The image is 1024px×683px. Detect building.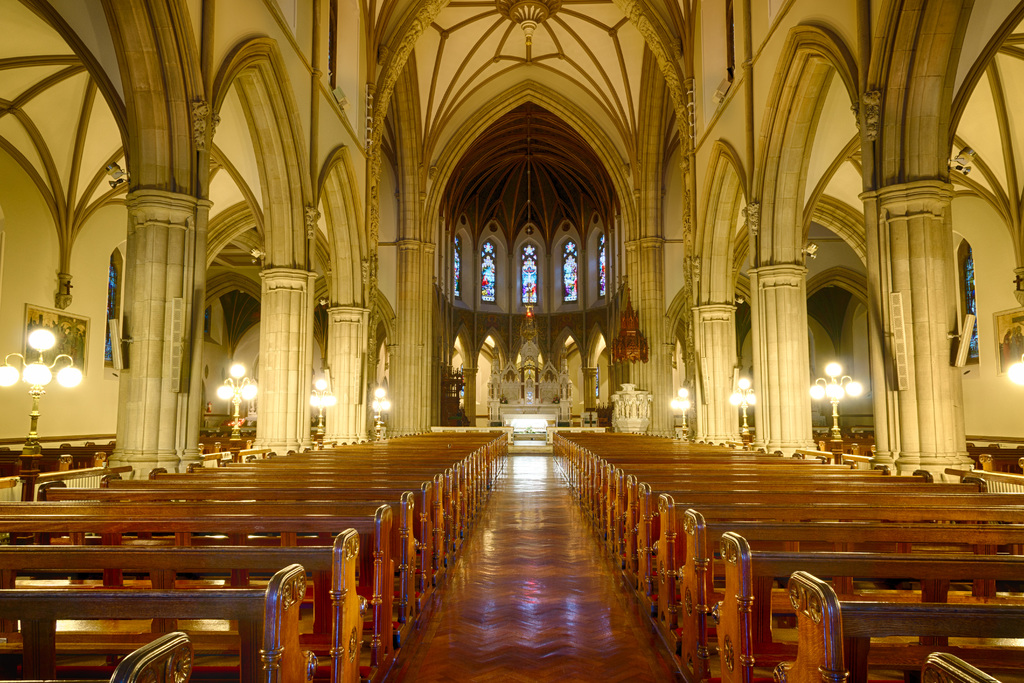
Detection: 0, 0, 1023, 680.
